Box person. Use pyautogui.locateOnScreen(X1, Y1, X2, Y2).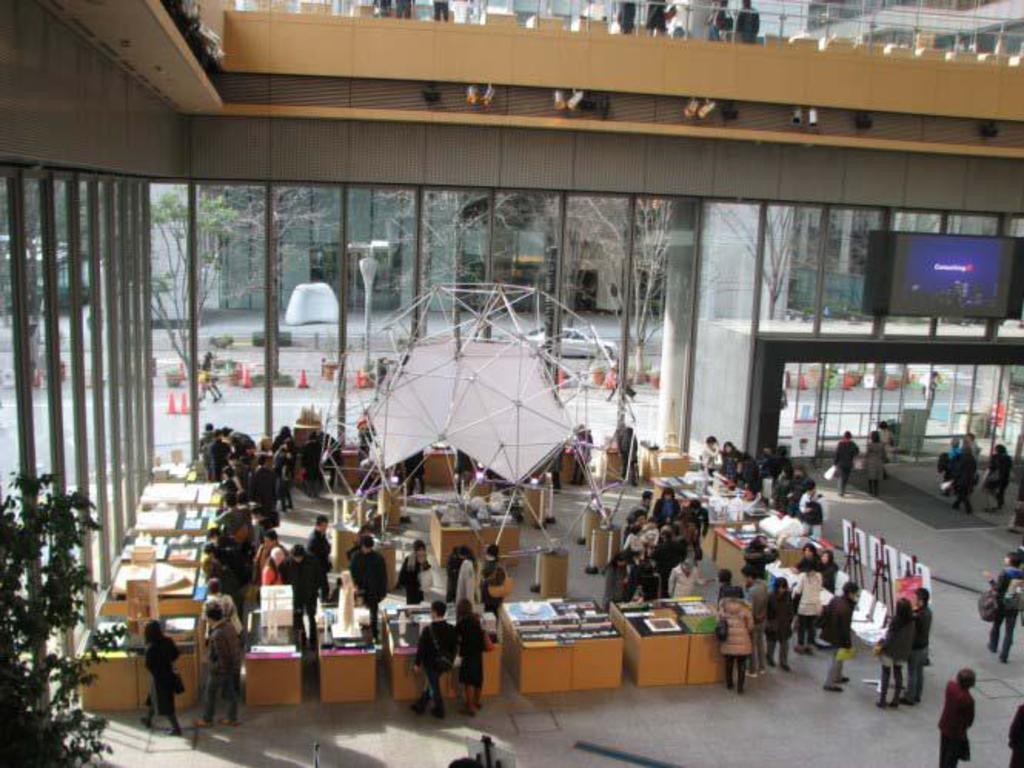
pyautogui.locateOnScreen(143, 614, 182, 730).
